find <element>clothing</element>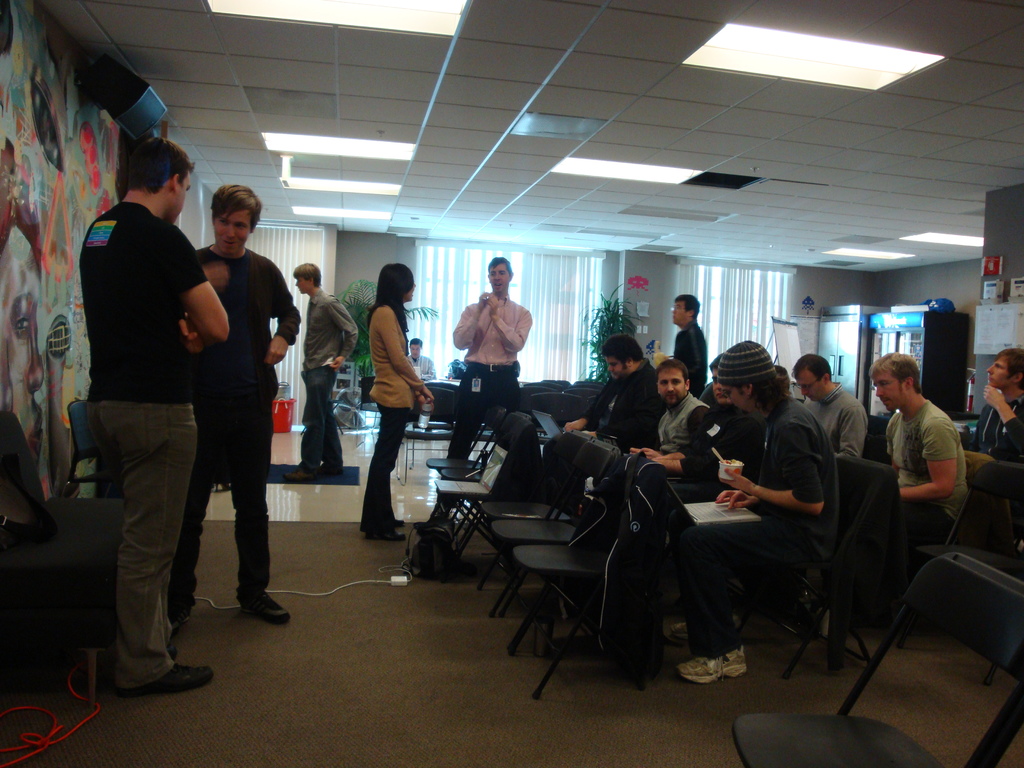
173:233:307:607
